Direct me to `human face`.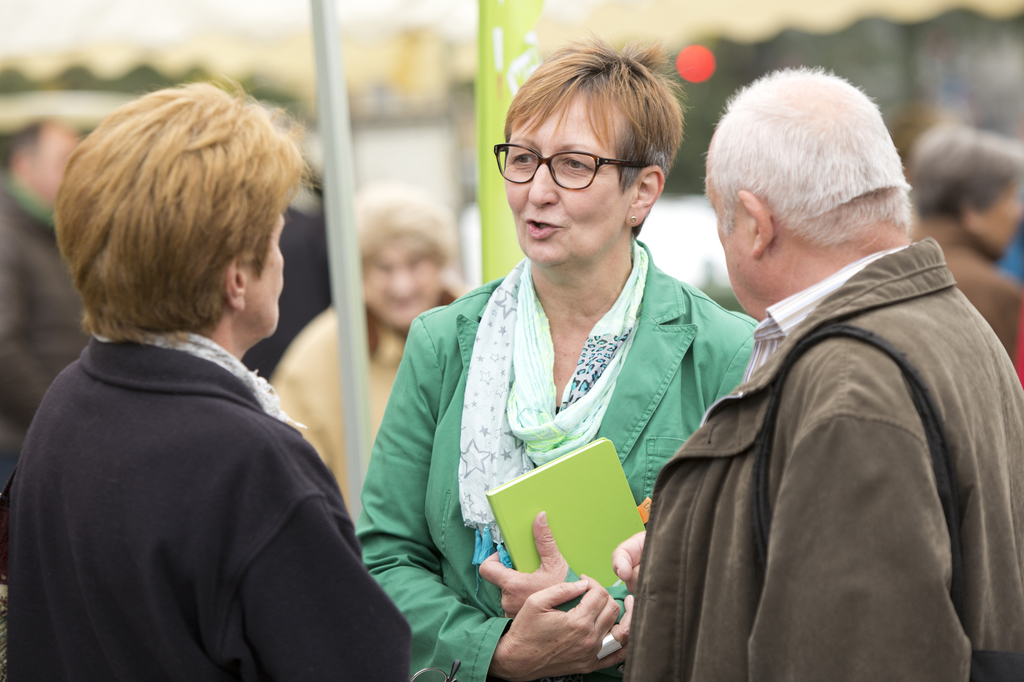
Direction: BBox(245, 219, 283, 340).
